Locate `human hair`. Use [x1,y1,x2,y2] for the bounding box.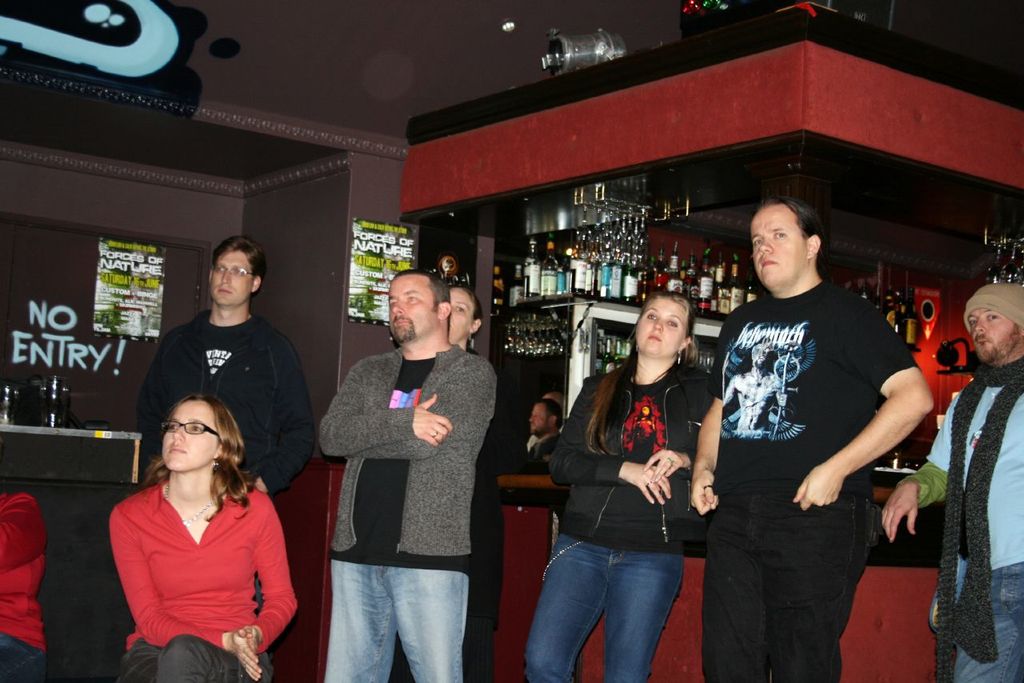
[141,395,265,521].
